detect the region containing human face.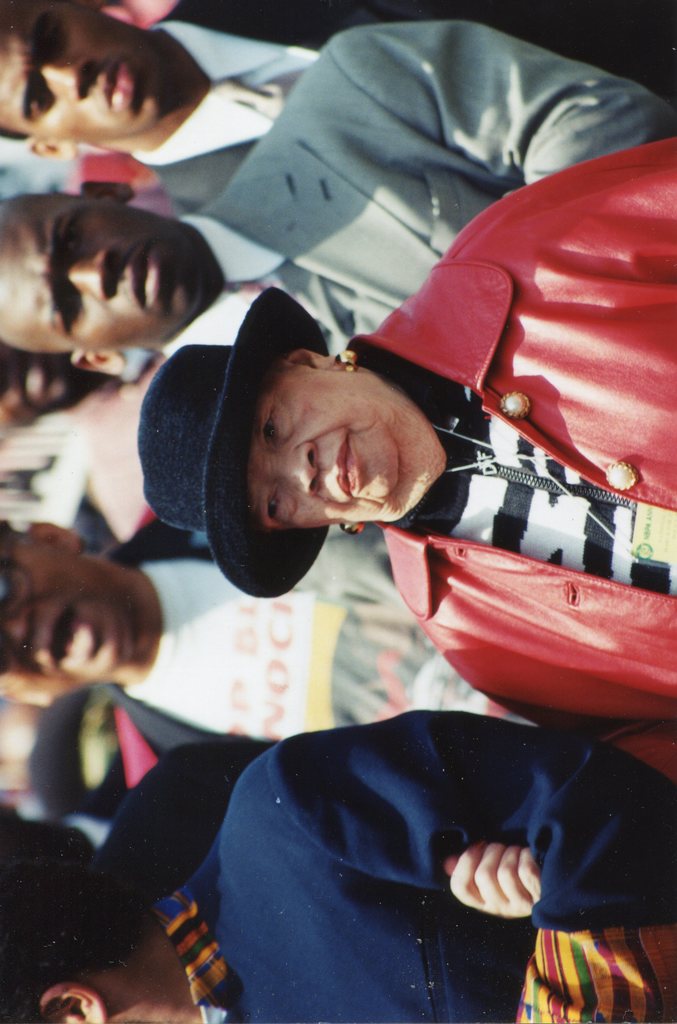
rect(237, 367, 407, 526).
